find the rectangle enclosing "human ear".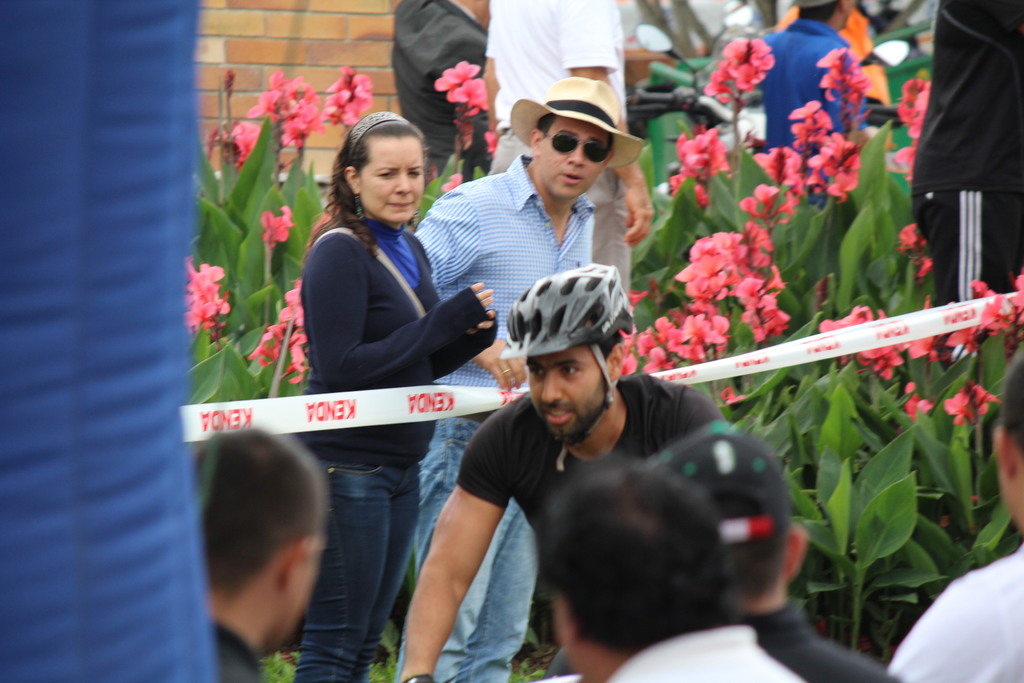
<box>781,522,809,584</box>.
